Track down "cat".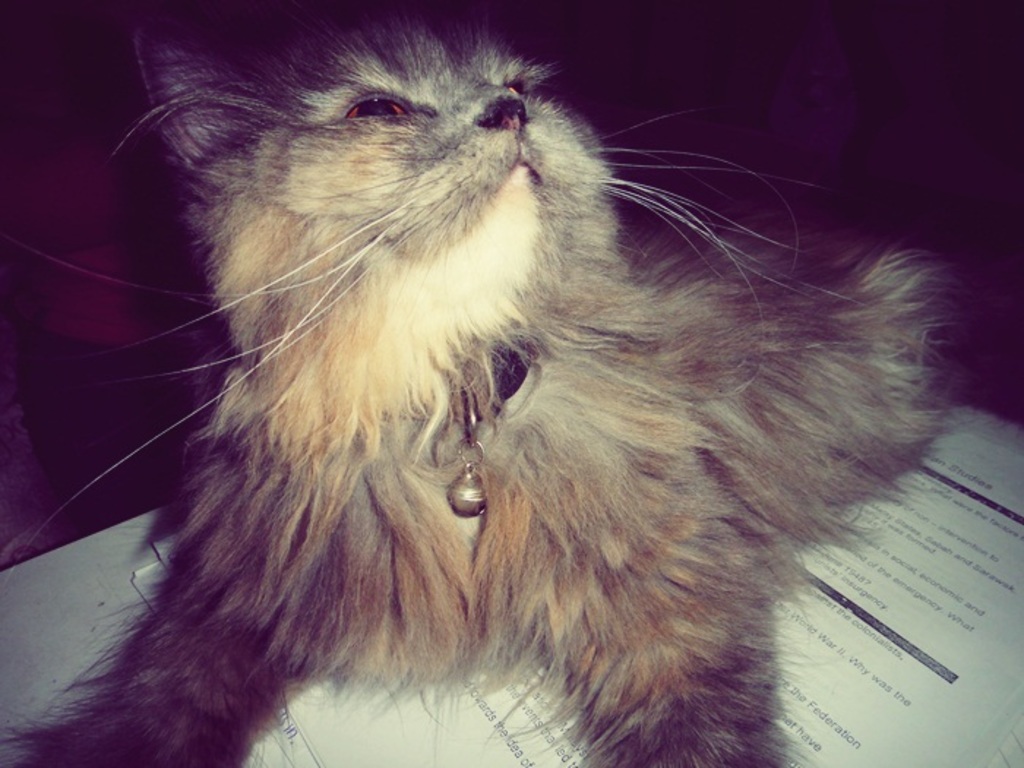
Tracked to bbox(0, 0, 971, 767).
